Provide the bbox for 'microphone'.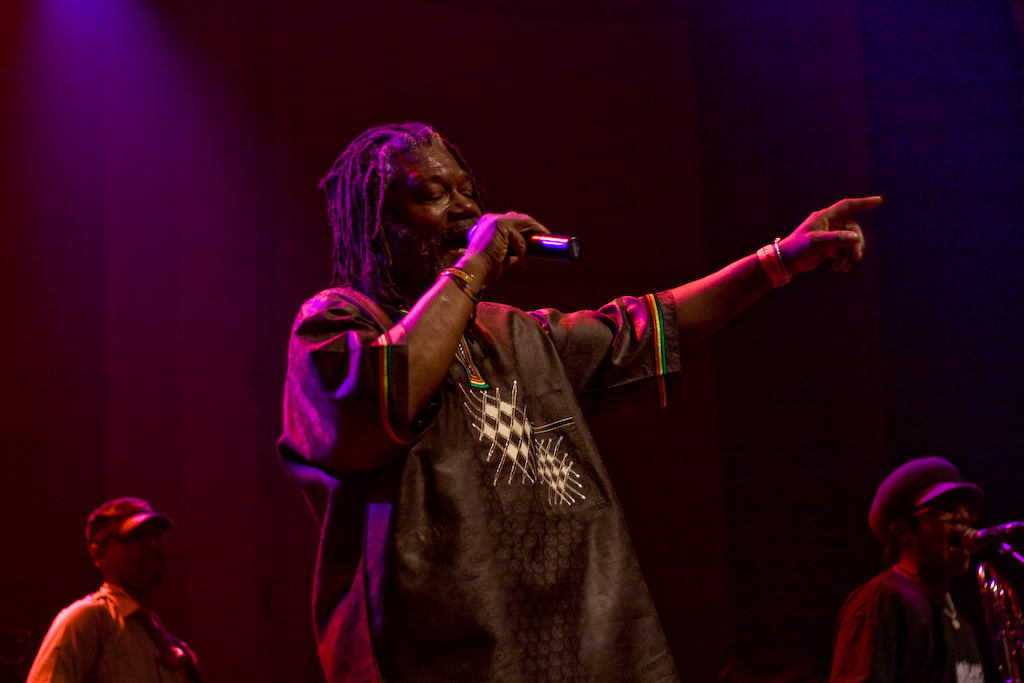
BBox(956, 517, 1023, 550).
